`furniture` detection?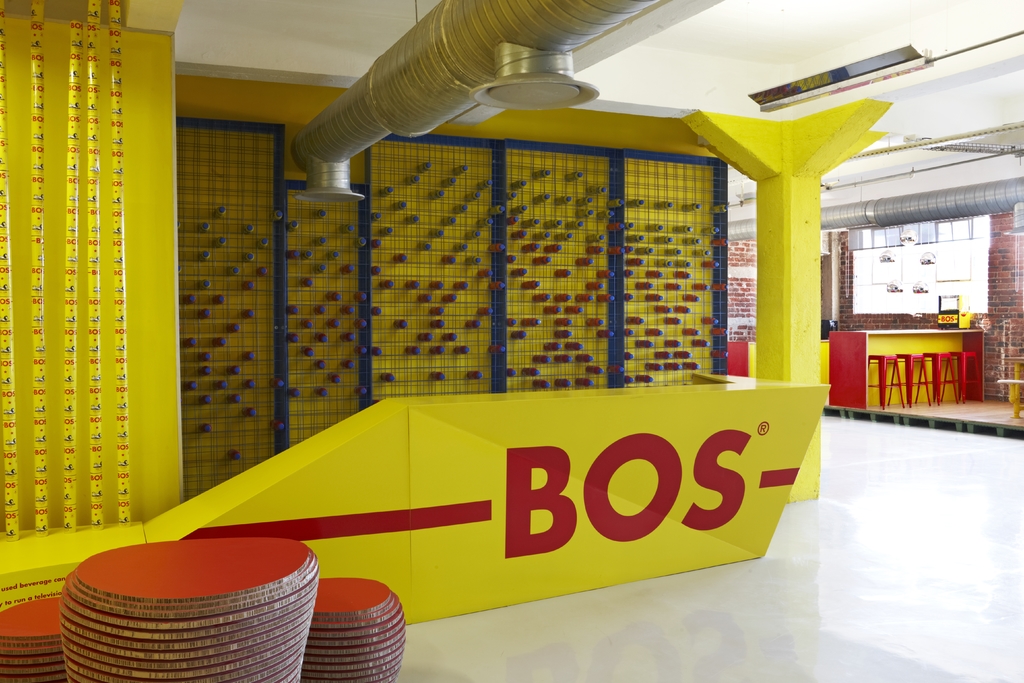
(x1=941, y1=350, x2=984, y2=403)
